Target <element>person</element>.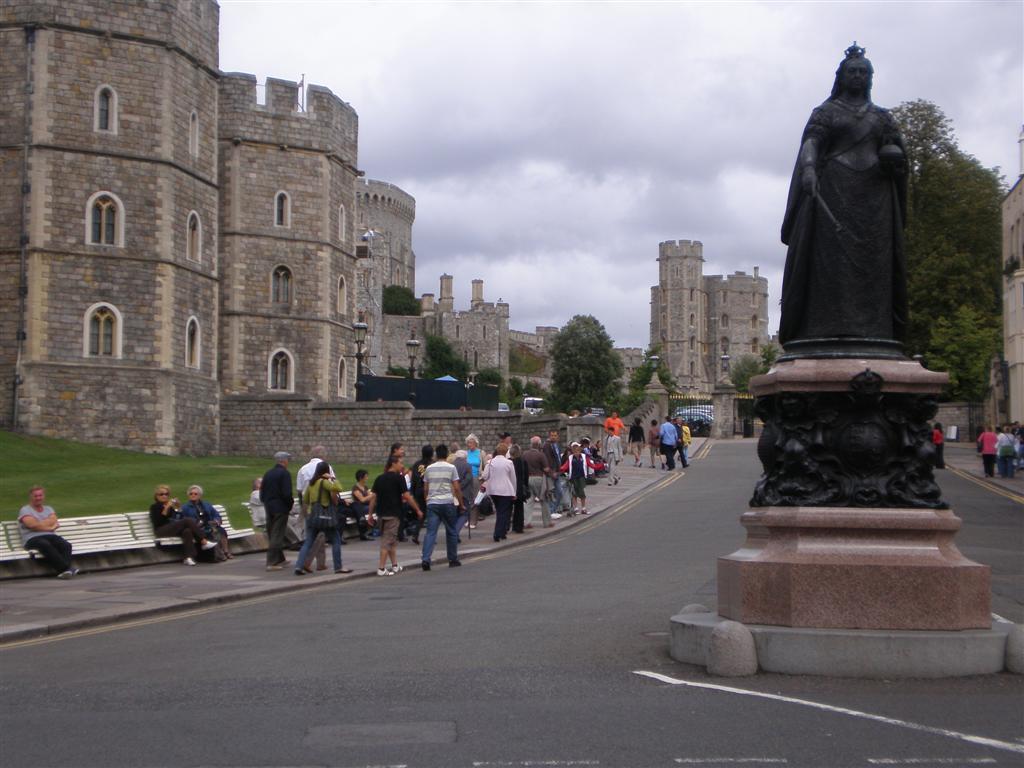
Target region: 153/483/222/564.
